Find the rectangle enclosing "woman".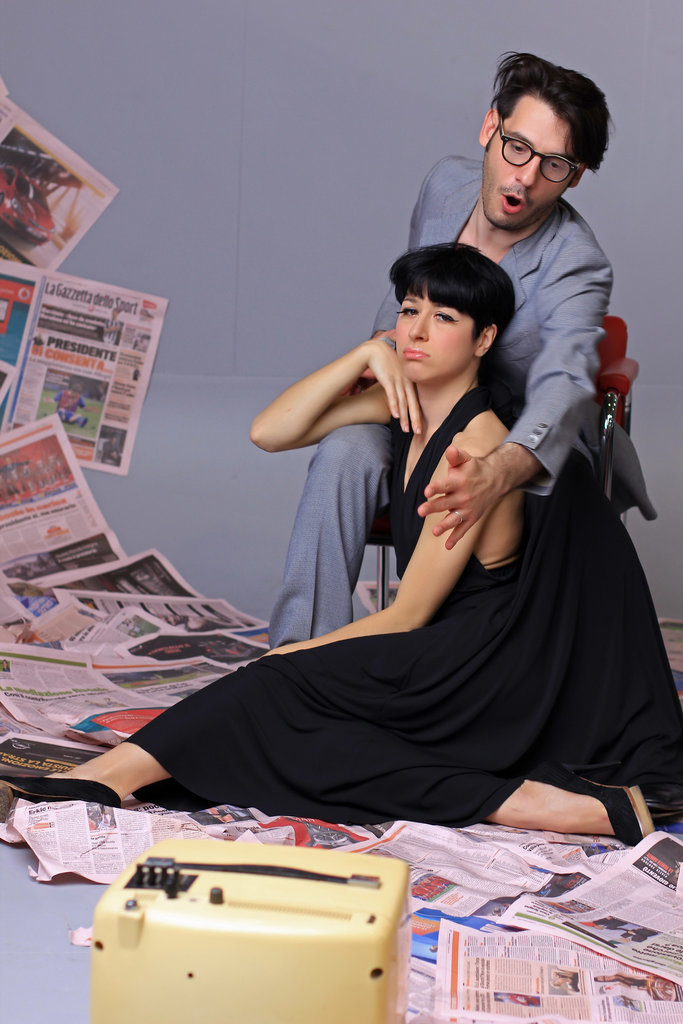
bbox=(591, 972, 655, 994).
